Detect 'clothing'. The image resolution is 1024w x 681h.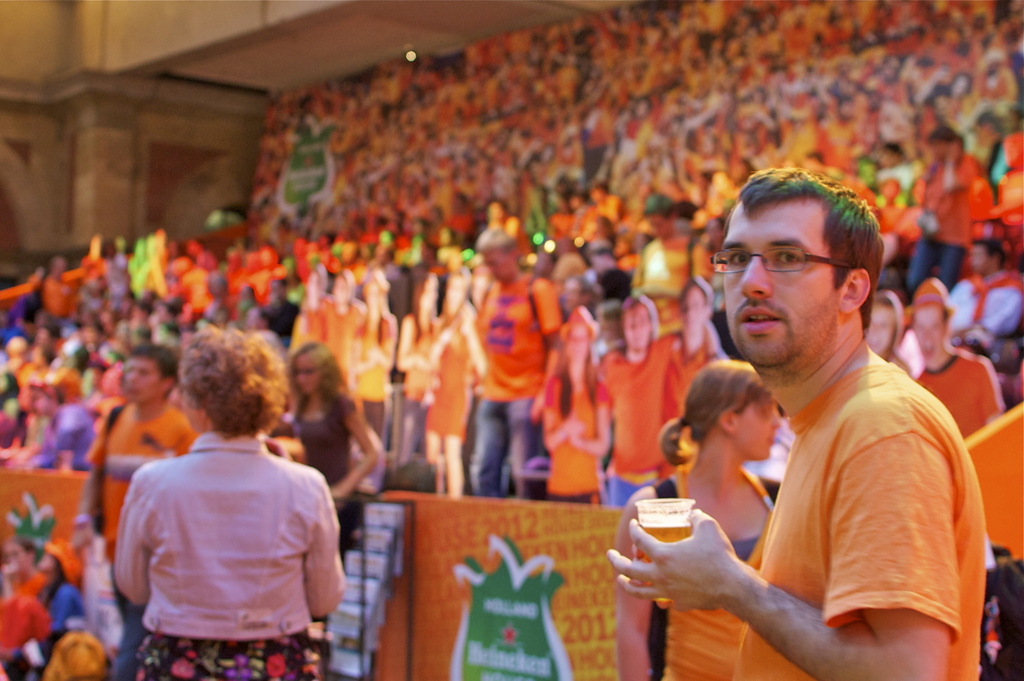
bbox=[104, 376, 218, 564].
